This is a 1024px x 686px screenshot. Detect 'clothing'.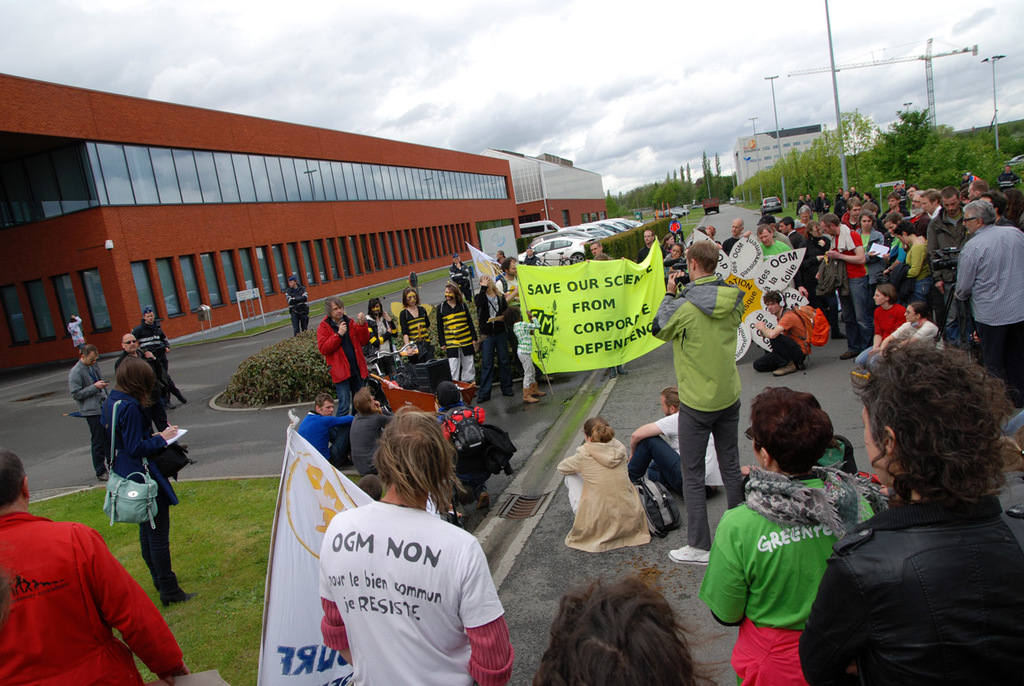
[100, 385, 179, 587].
